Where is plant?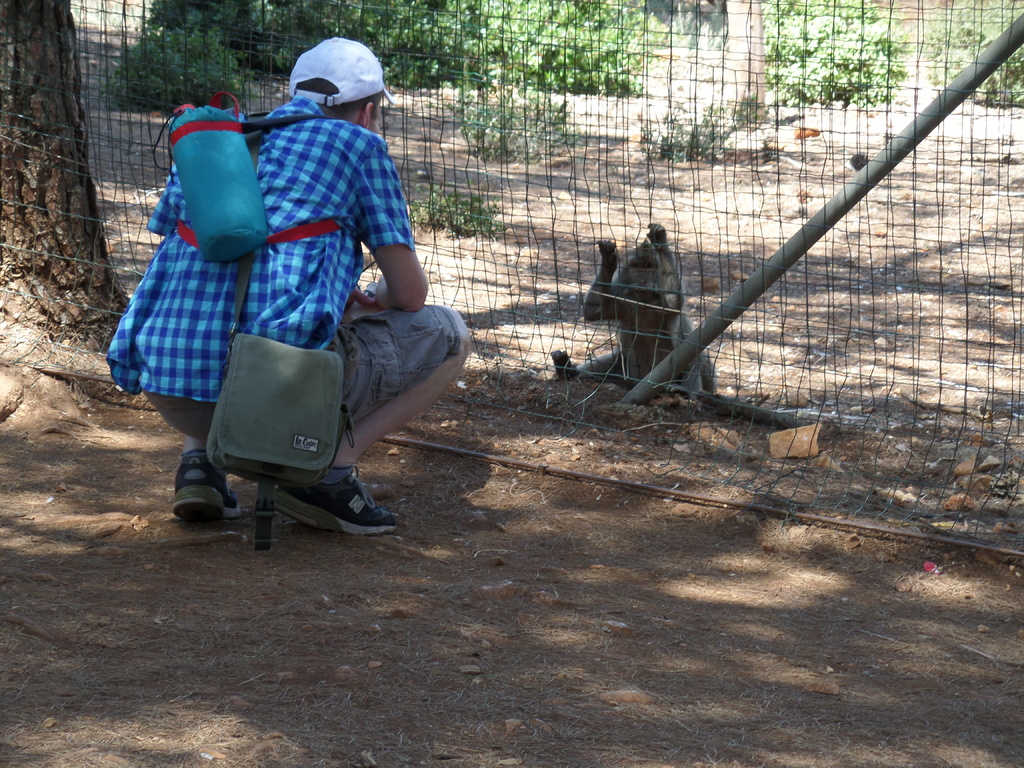
crop(406, 188, 514, 252).
